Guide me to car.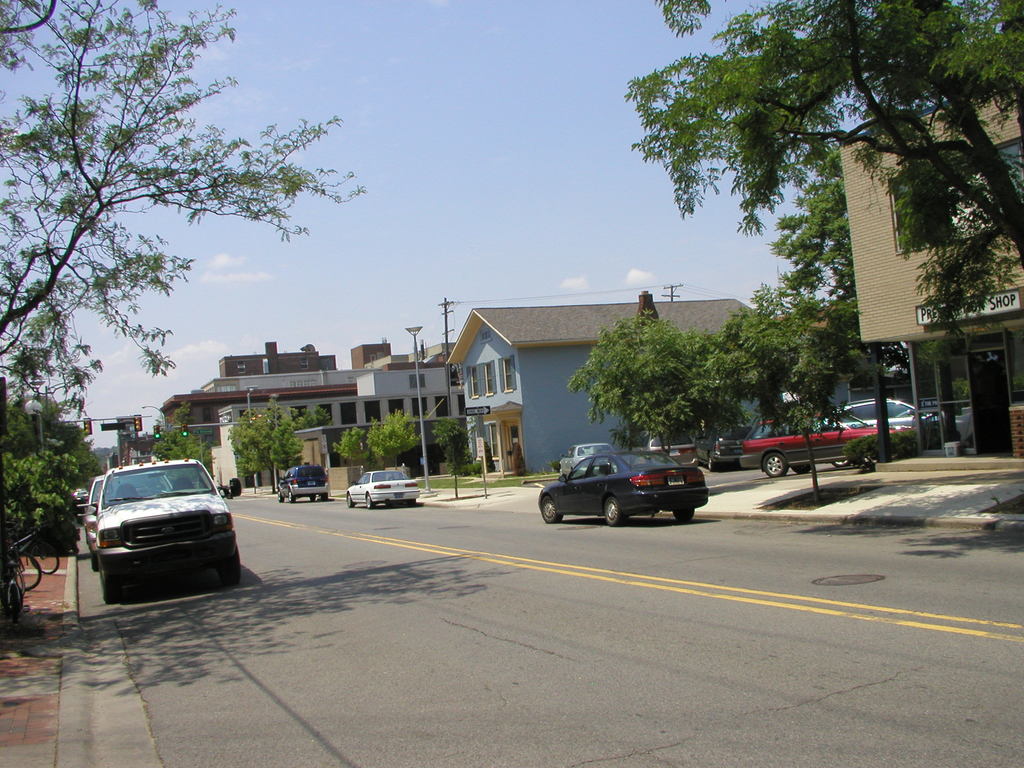
Guidance: pyautogui.locateOnScreen(739, 408, 913, 479).
